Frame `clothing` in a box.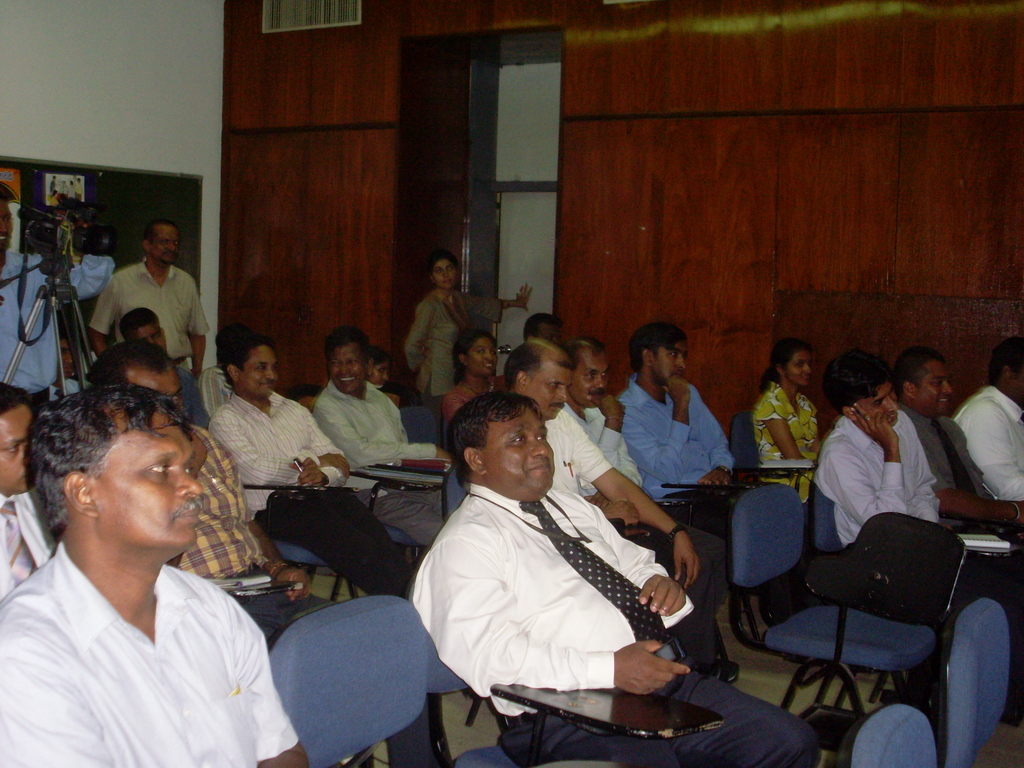
[752, 378, 826, 502].
